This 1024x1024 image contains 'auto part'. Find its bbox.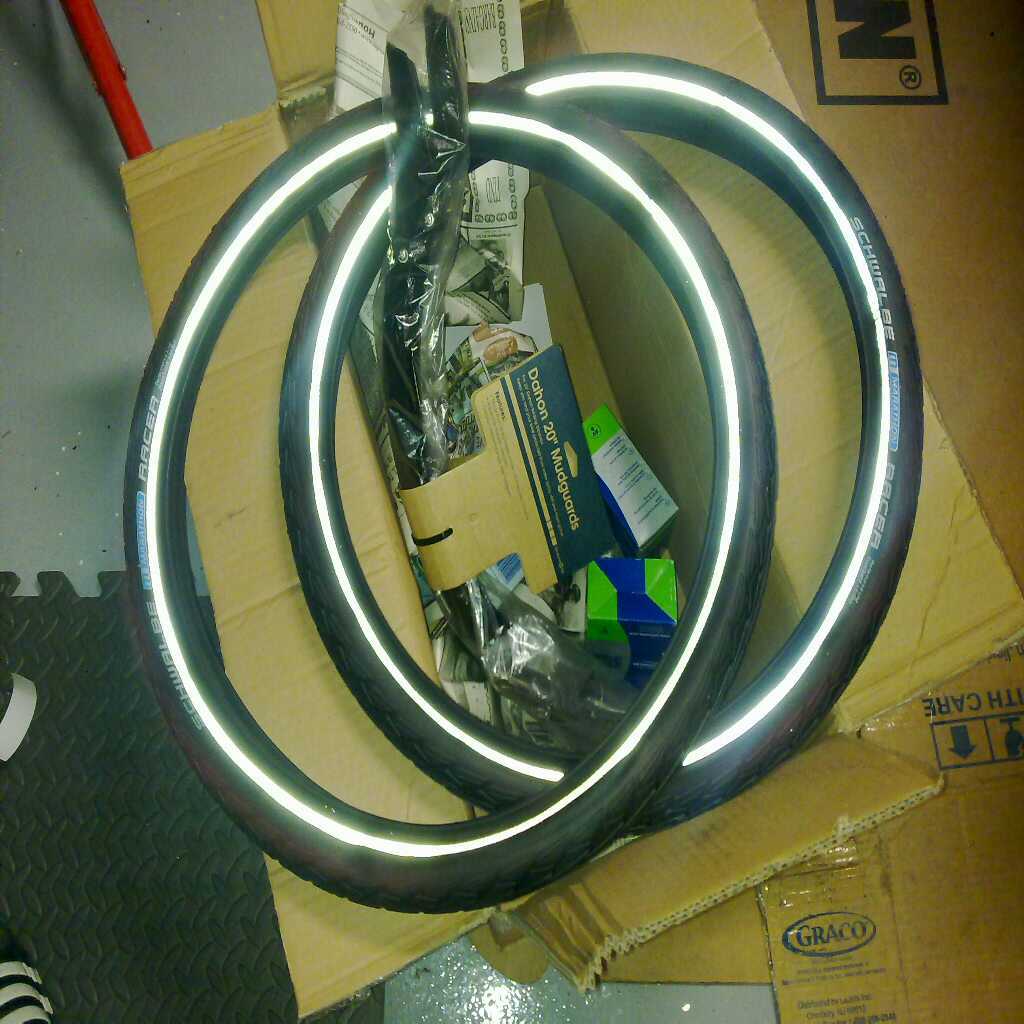
bbox=[368, 1, 632, 738].
